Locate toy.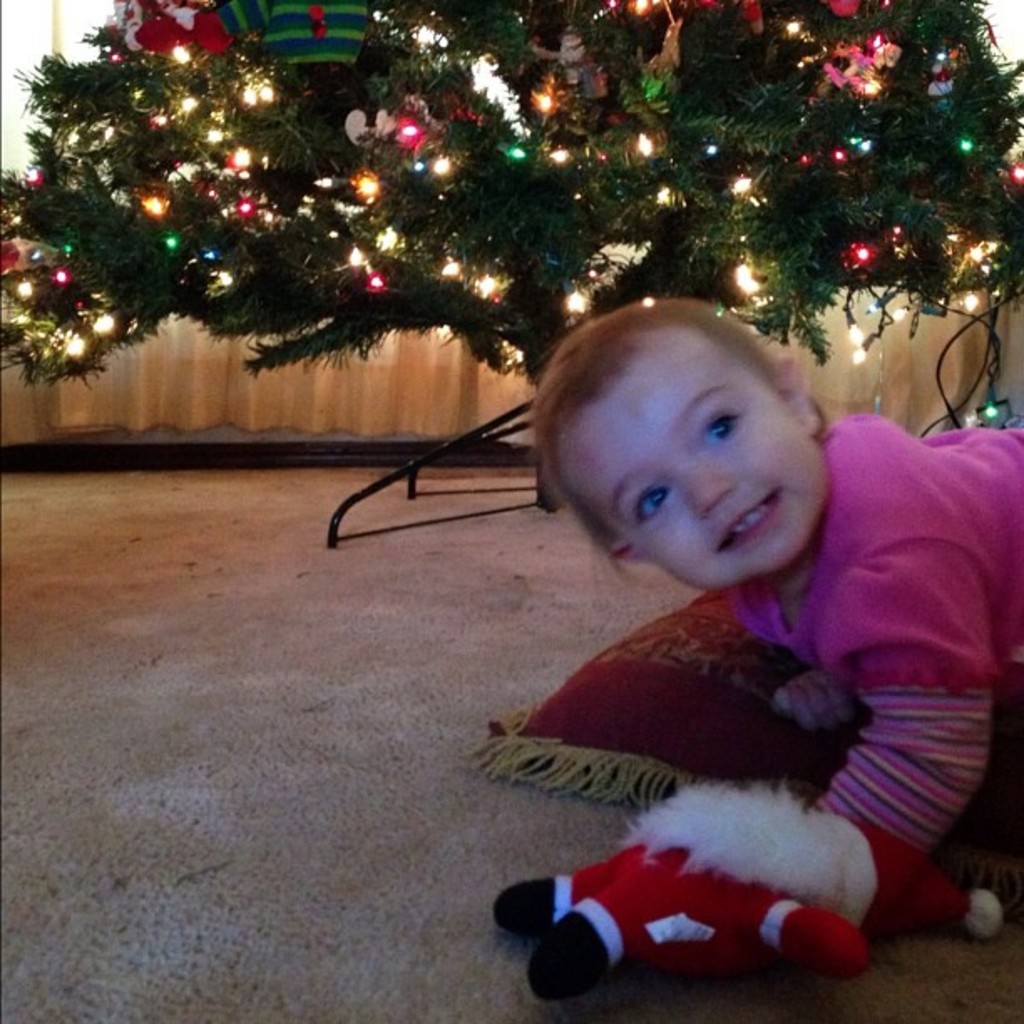
Bounding box: <bbox>540, 776, 899, 999</bbox>.
